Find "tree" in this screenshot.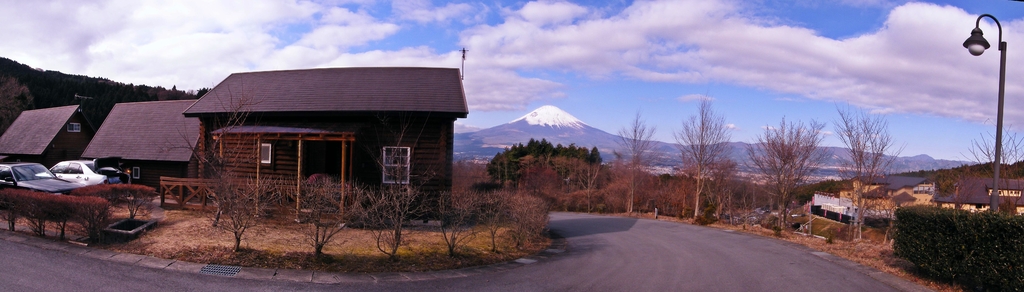
The bounding box for "tree" is 0:66:22:136.
